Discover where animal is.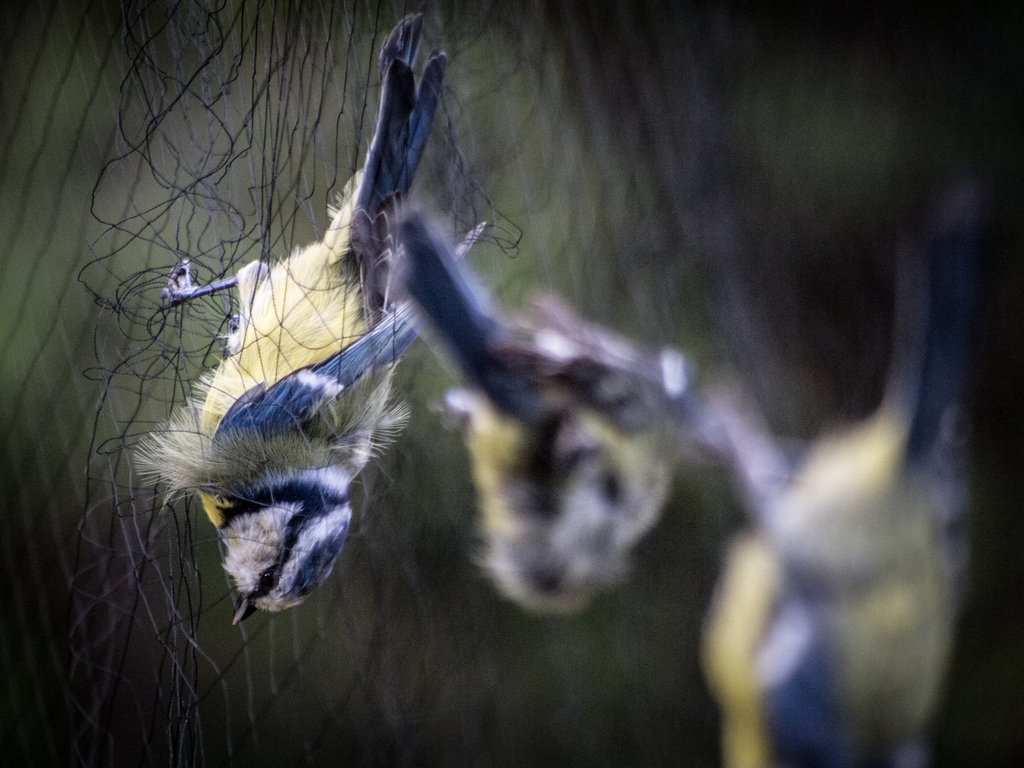
Discovered at bbox=[687, 160, 973, 767].
